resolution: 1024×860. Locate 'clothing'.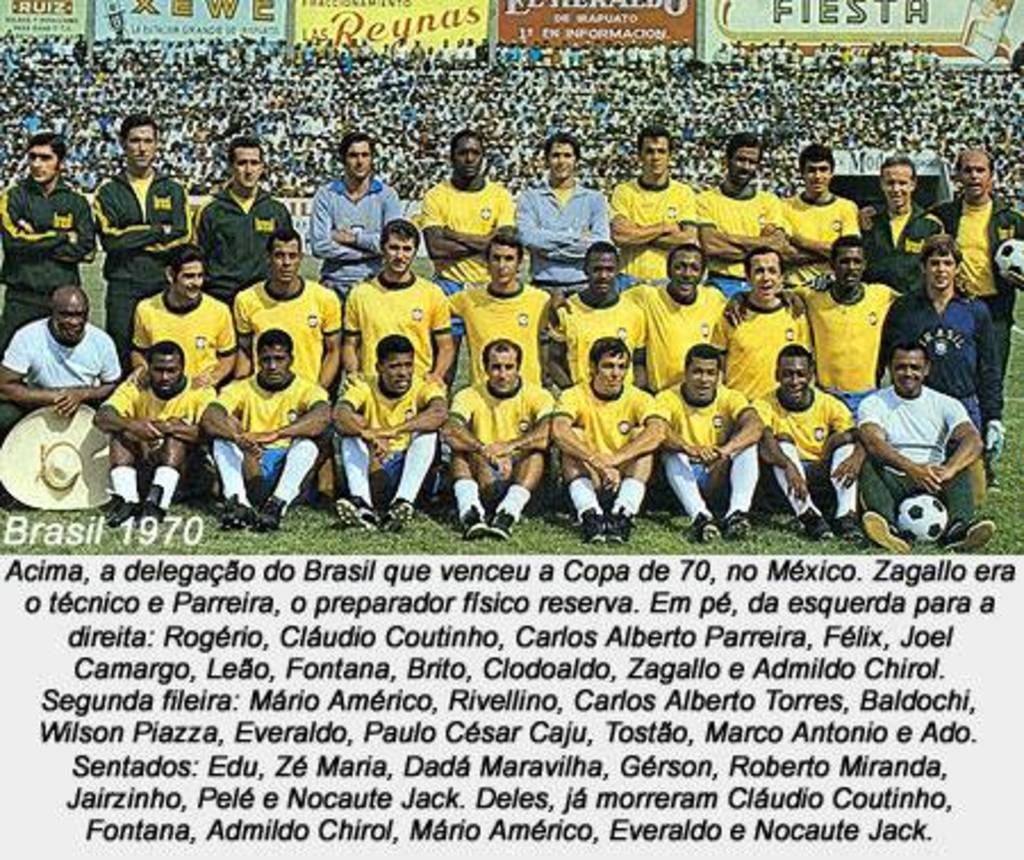
rect(346, 435, 371, 501).
